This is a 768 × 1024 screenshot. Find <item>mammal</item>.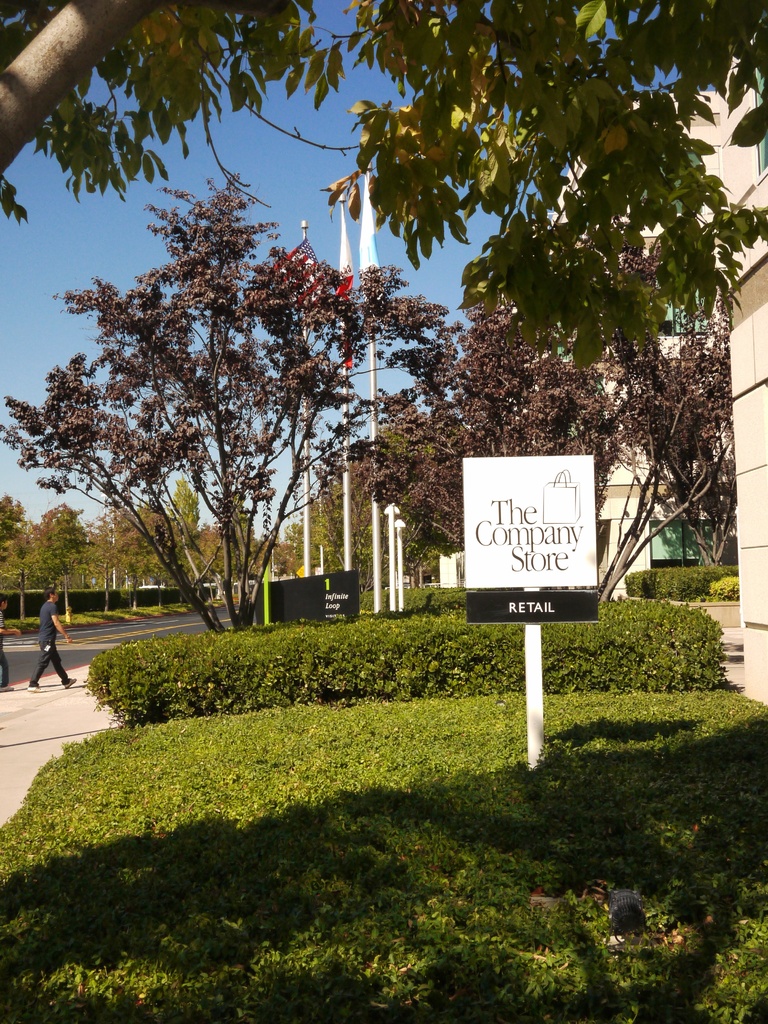
Bounding box: (left=0, top=591, right=23, bottom=691).
